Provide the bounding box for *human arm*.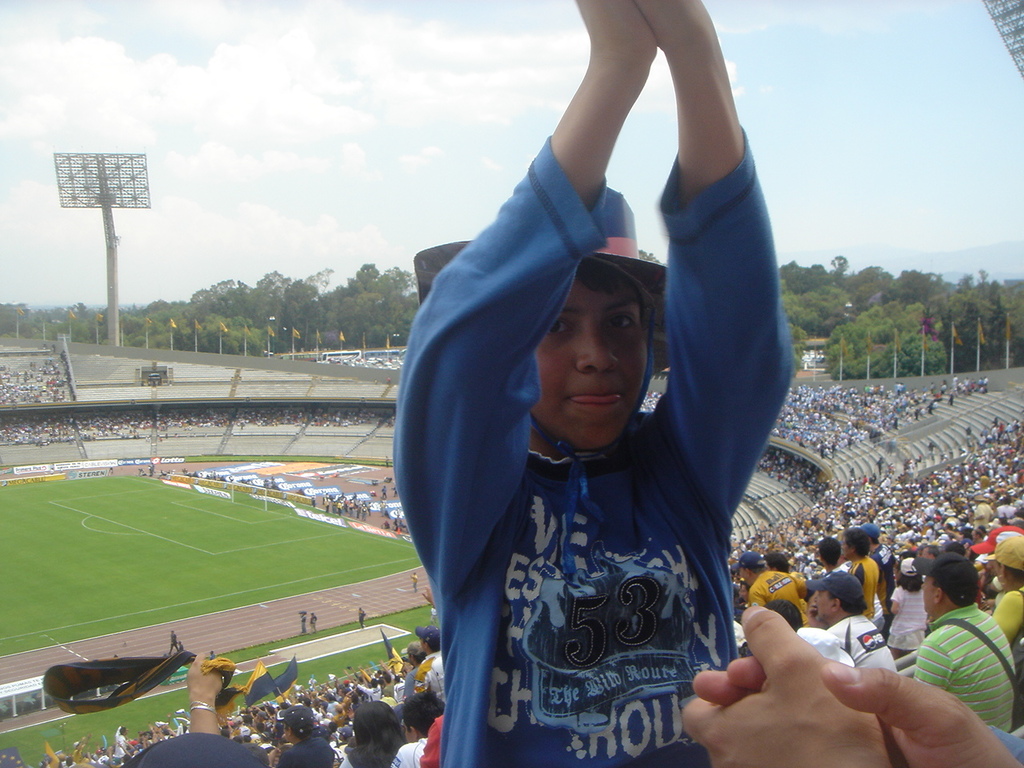
<box>993,591,1023,646</box>.
